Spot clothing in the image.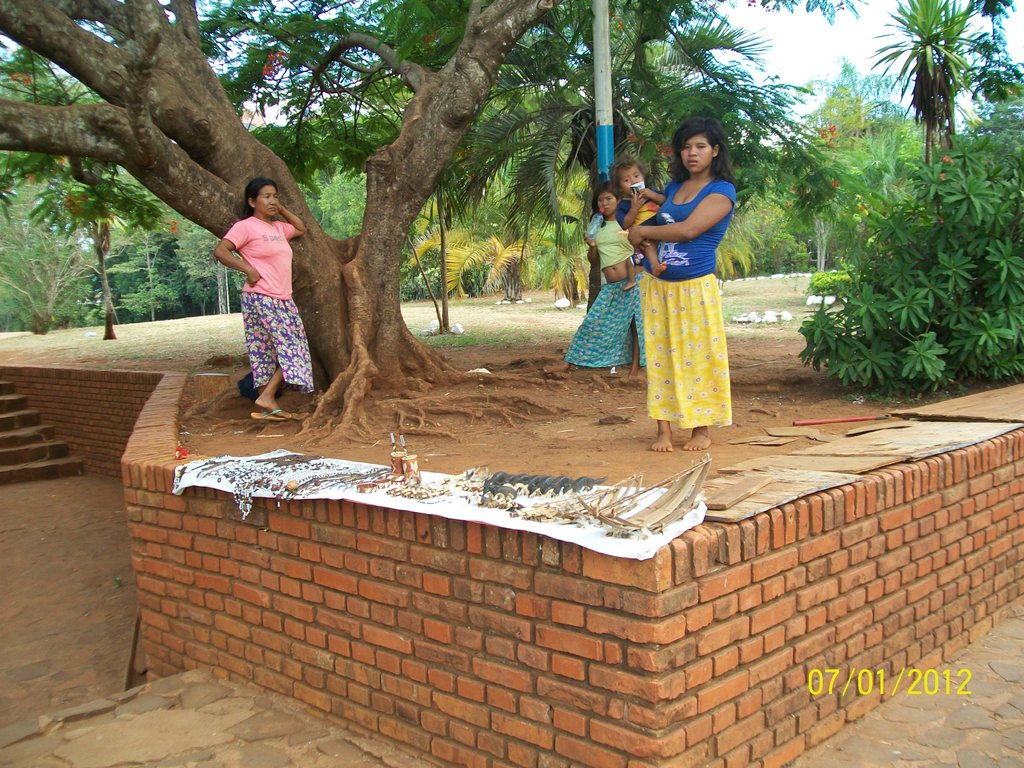
clothing found at [x1=220, y1=191, x2=304, y2=378].
